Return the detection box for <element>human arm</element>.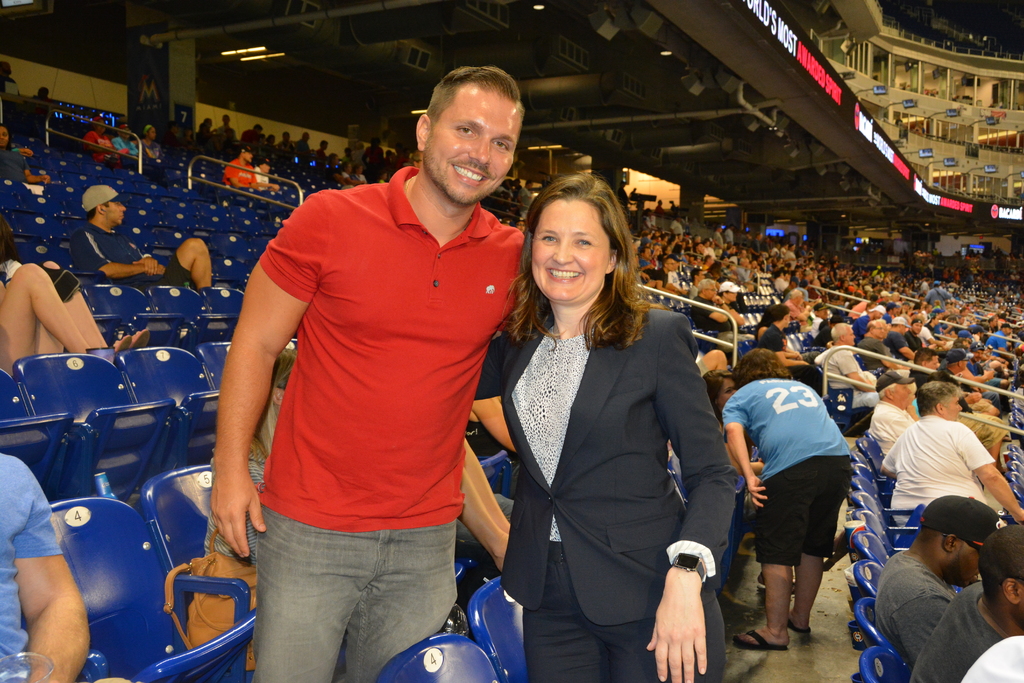
select_region(115, 136, 129, 163).
